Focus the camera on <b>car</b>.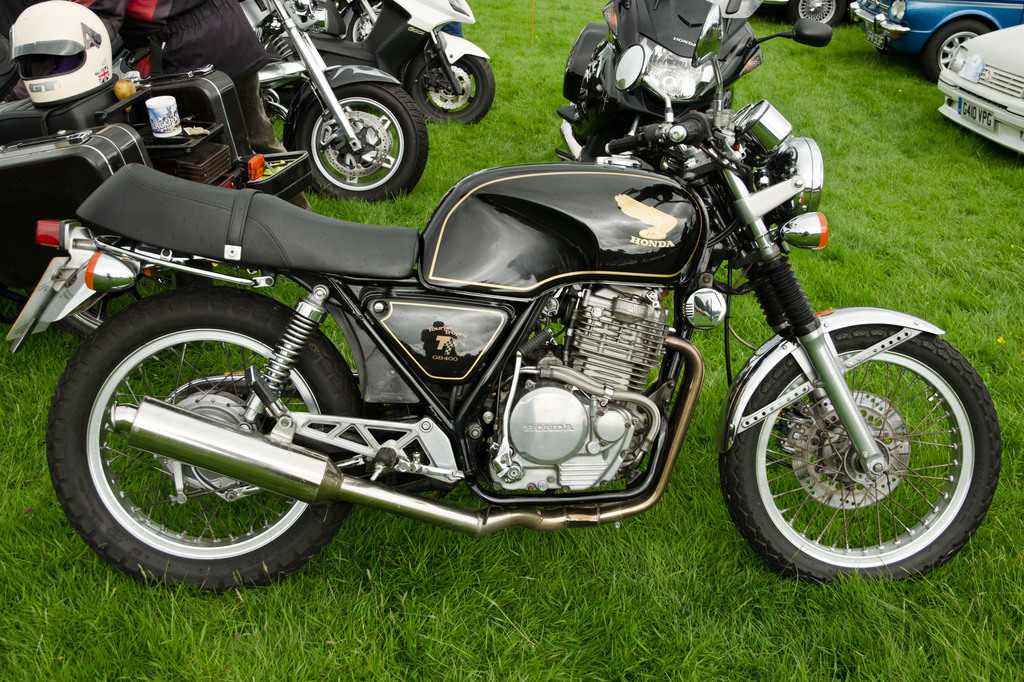
Focus region: box(848, 0, 1023, 83).
